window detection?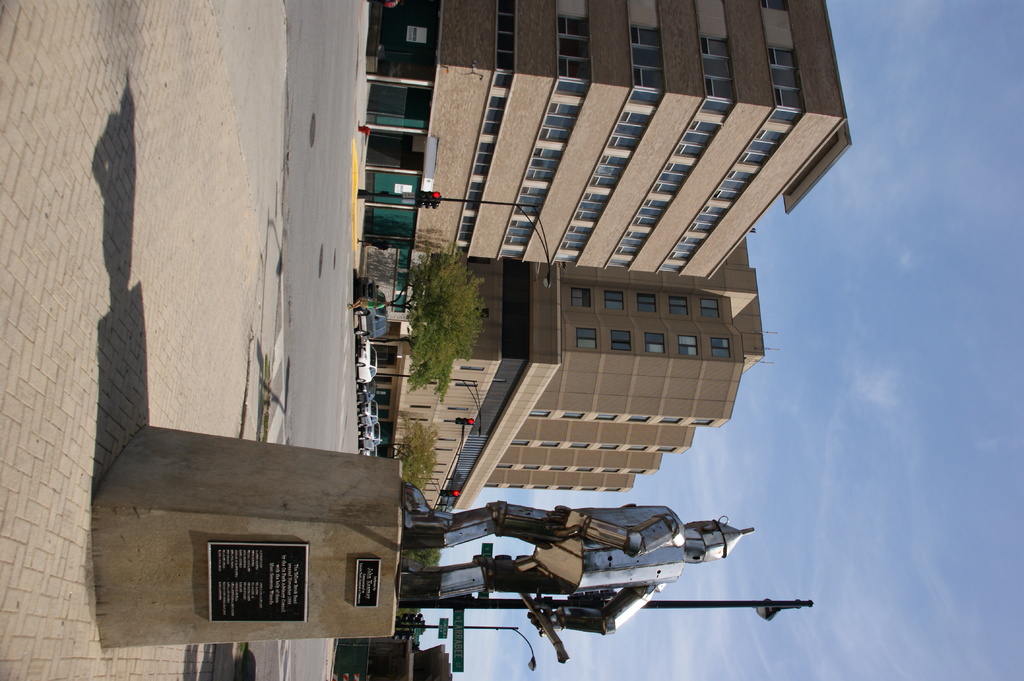
[x1=628, y1=415, x2=651, y2=423]
